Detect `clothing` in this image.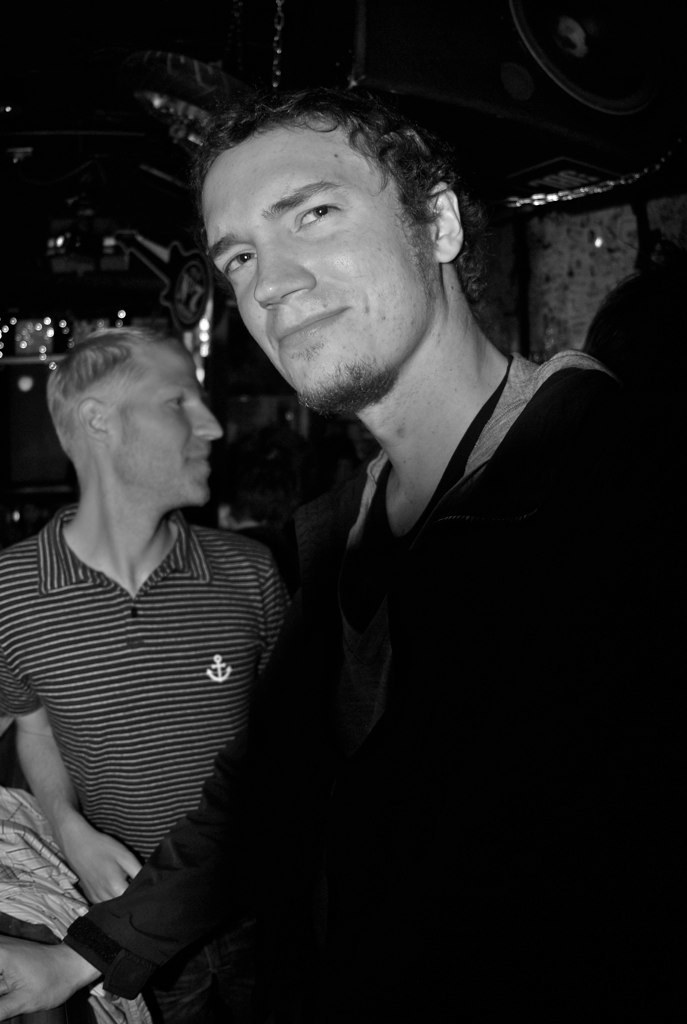
Detection: (left=60, top=348, right=686, bottom=1023).
